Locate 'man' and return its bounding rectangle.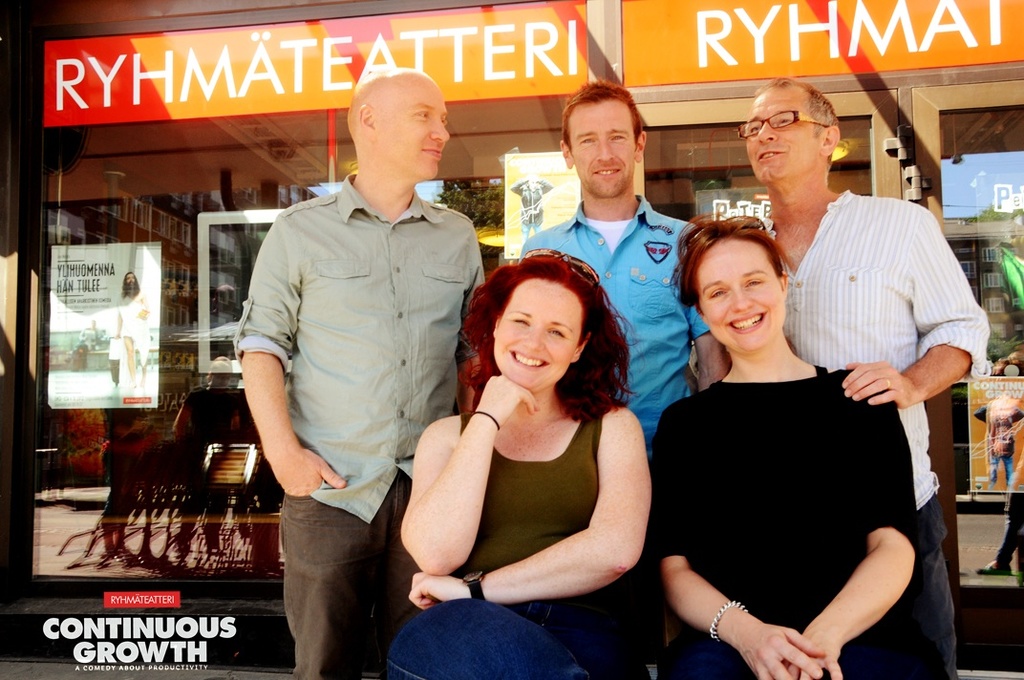
bbox=[508, 78, 734, 478].
